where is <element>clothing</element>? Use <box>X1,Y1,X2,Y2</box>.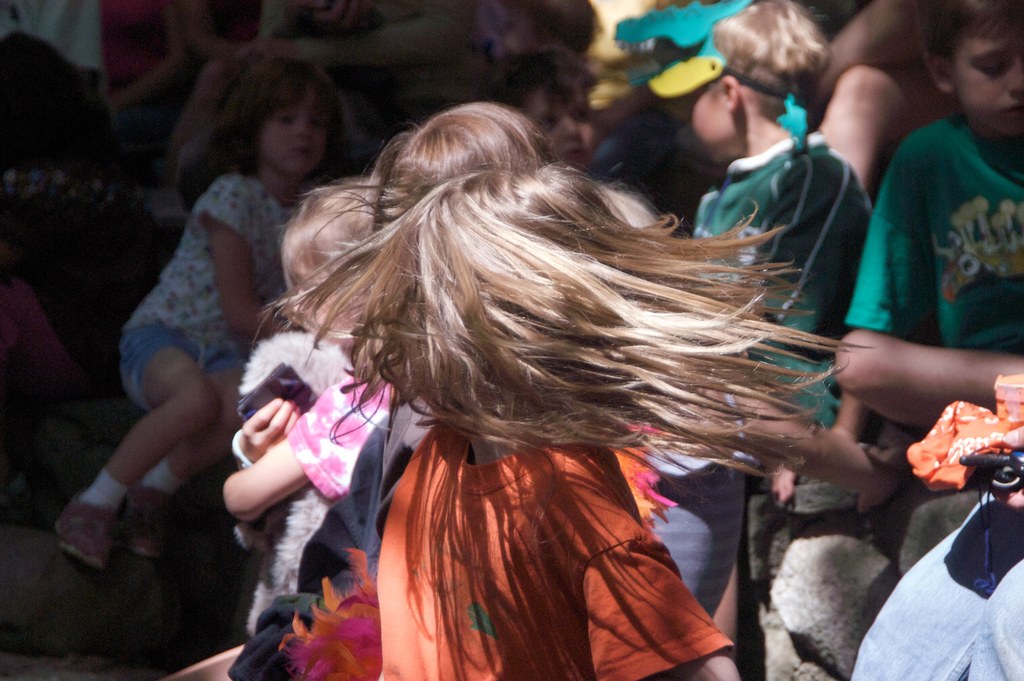
<box>588,0,689,188</box>.
